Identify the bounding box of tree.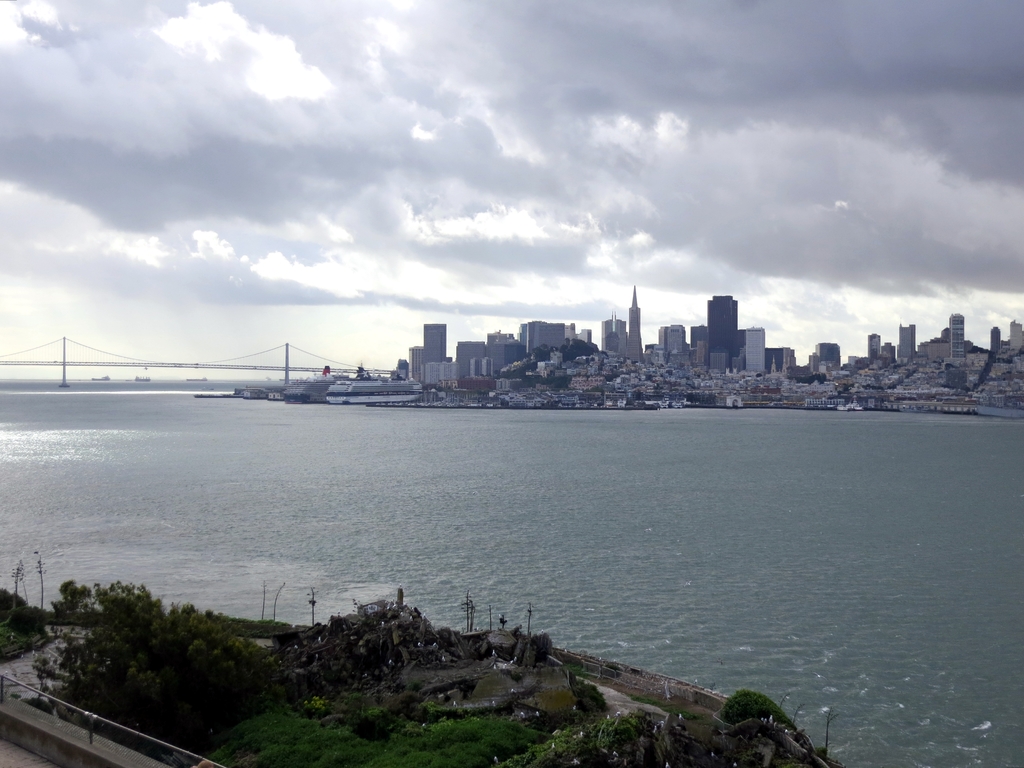
Rect(779, 692, 792, 712).
